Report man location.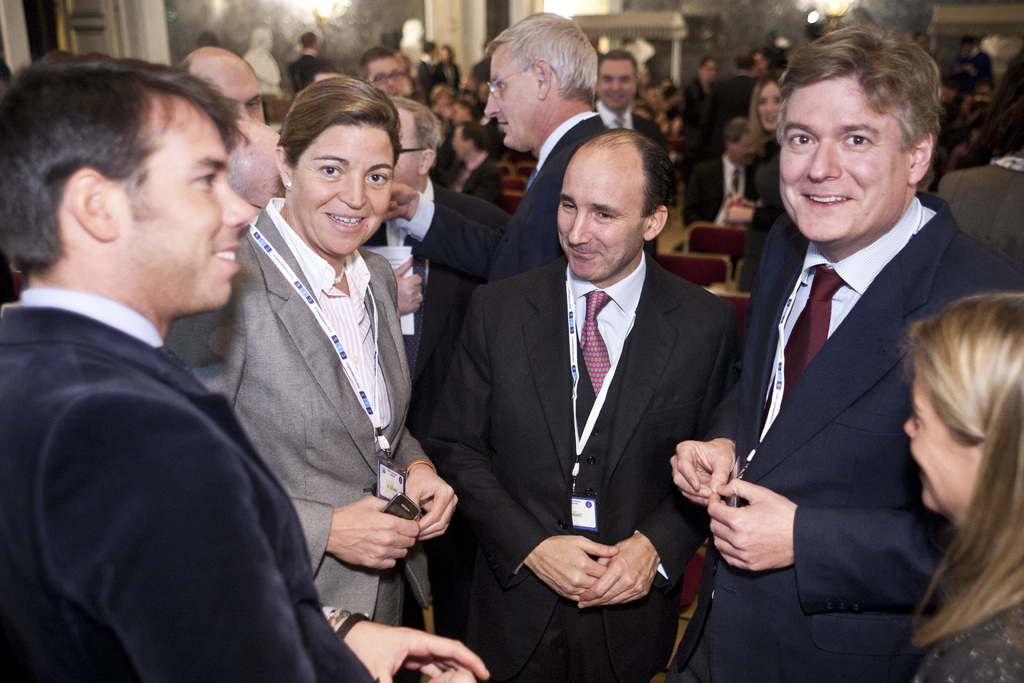
Report: {"x1": 0, "y1": 47, "x2": 492, "y2": 682}.
